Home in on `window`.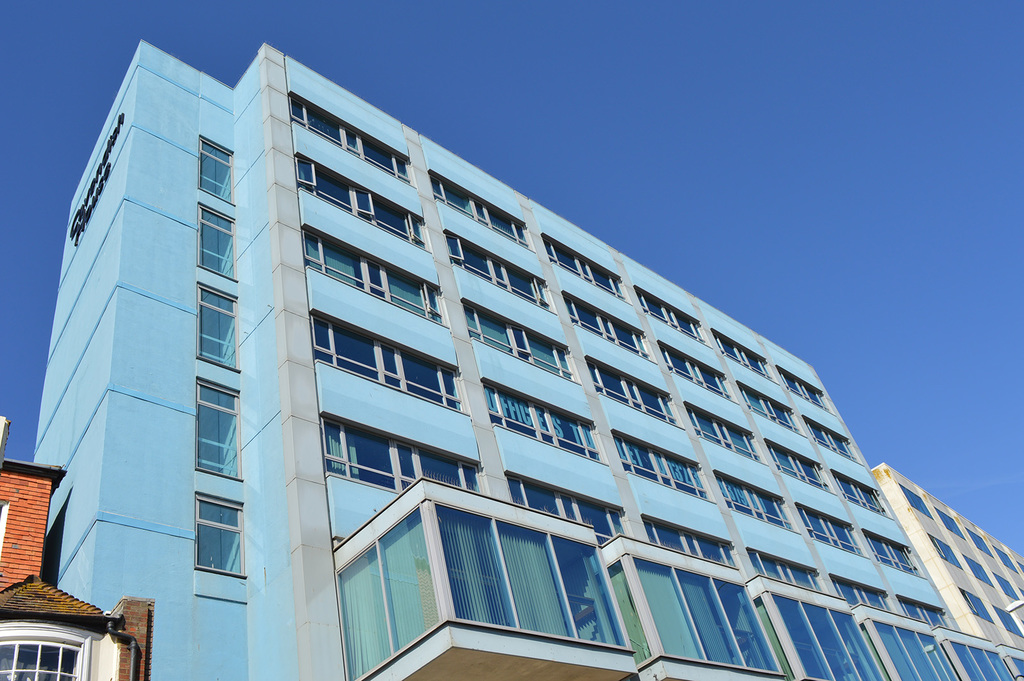
Homed in at locate(991, 571, 1023, 601).
